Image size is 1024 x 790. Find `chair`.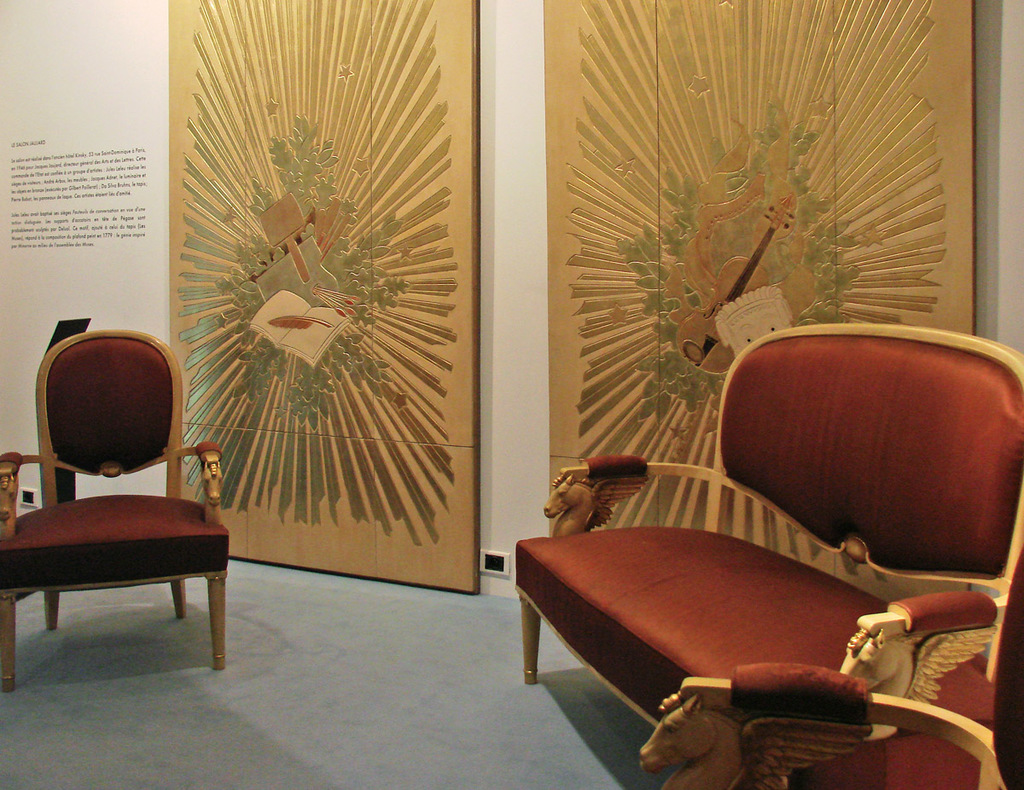
select_region(7, 294, 212, 656).
